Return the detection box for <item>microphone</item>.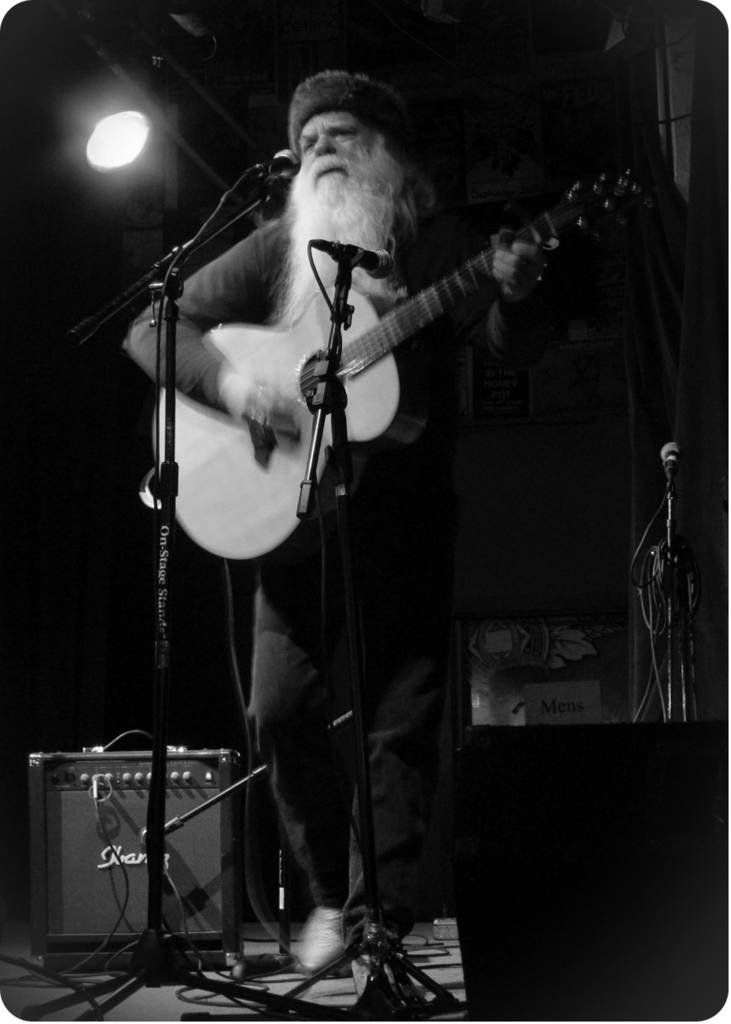
(x1=292, y1=224, x2=391, y2=293).
